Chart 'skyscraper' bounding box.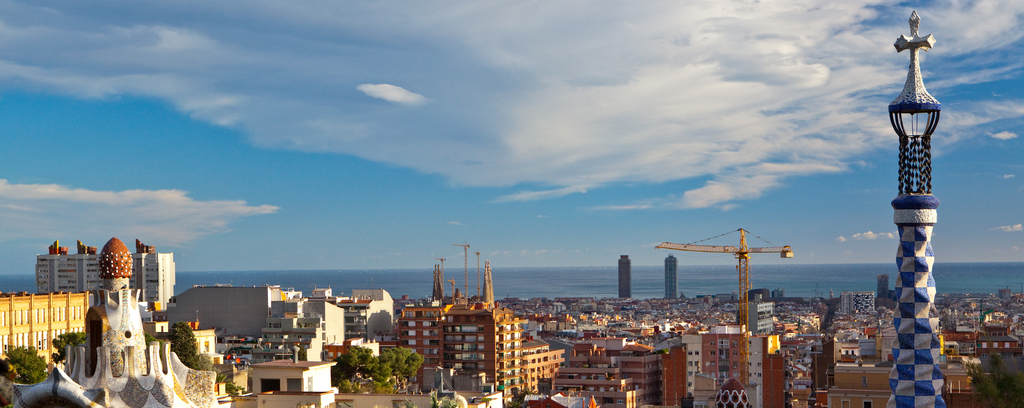
Charted: left=546, top=341, right=641, bottom=407.
